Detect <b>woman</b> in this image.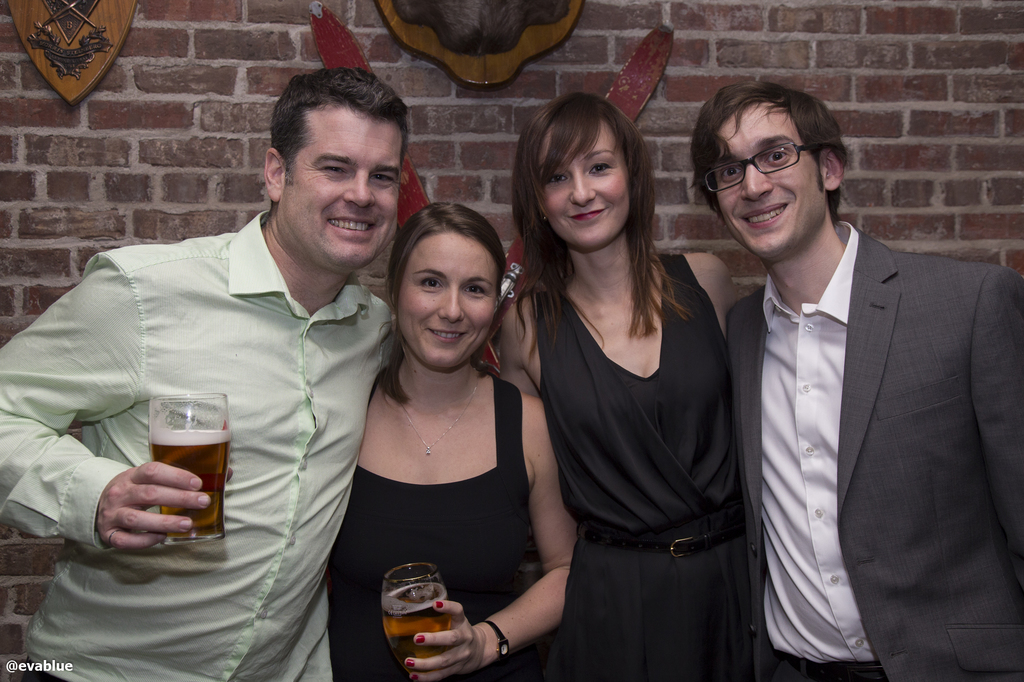
Detection: 327,196,579,681.
